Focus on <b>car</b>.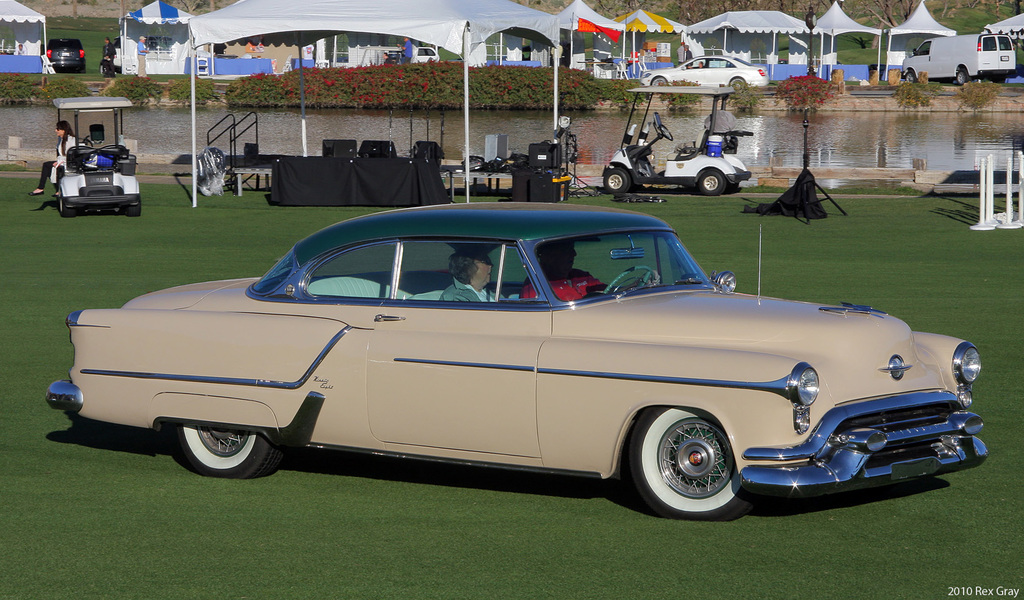
Focused at 640, 51, 769, 87.
